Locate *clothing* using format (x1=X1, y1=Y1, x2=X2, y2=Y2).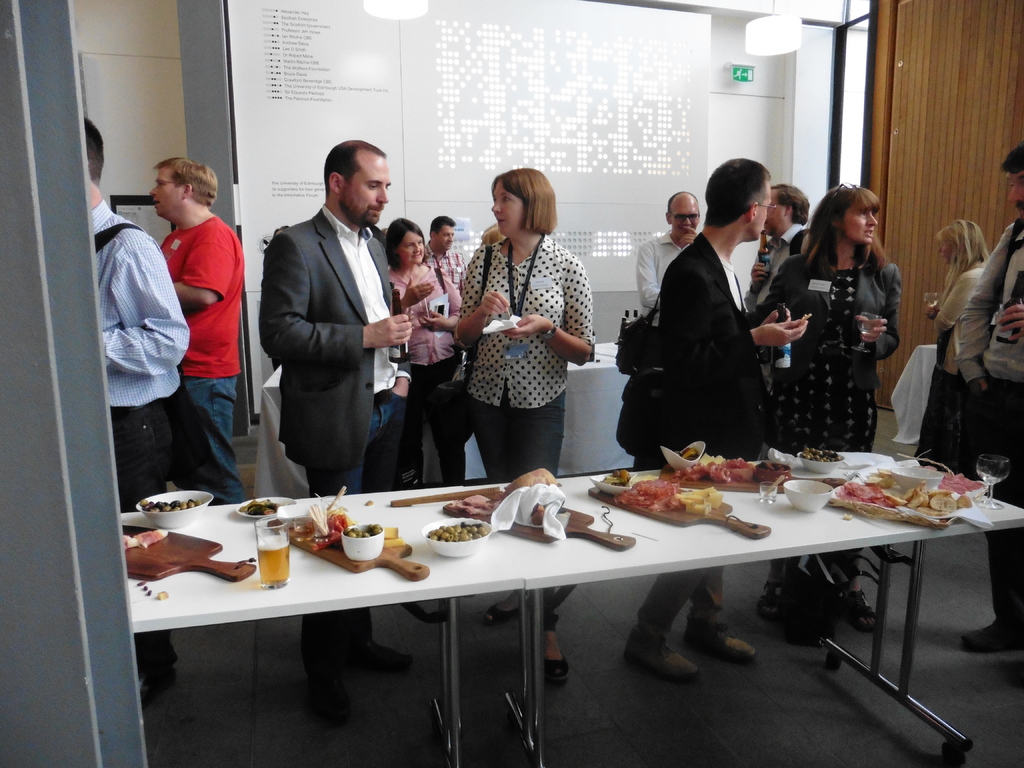
(x1=635, y1=227, x2=680, y2=296).
